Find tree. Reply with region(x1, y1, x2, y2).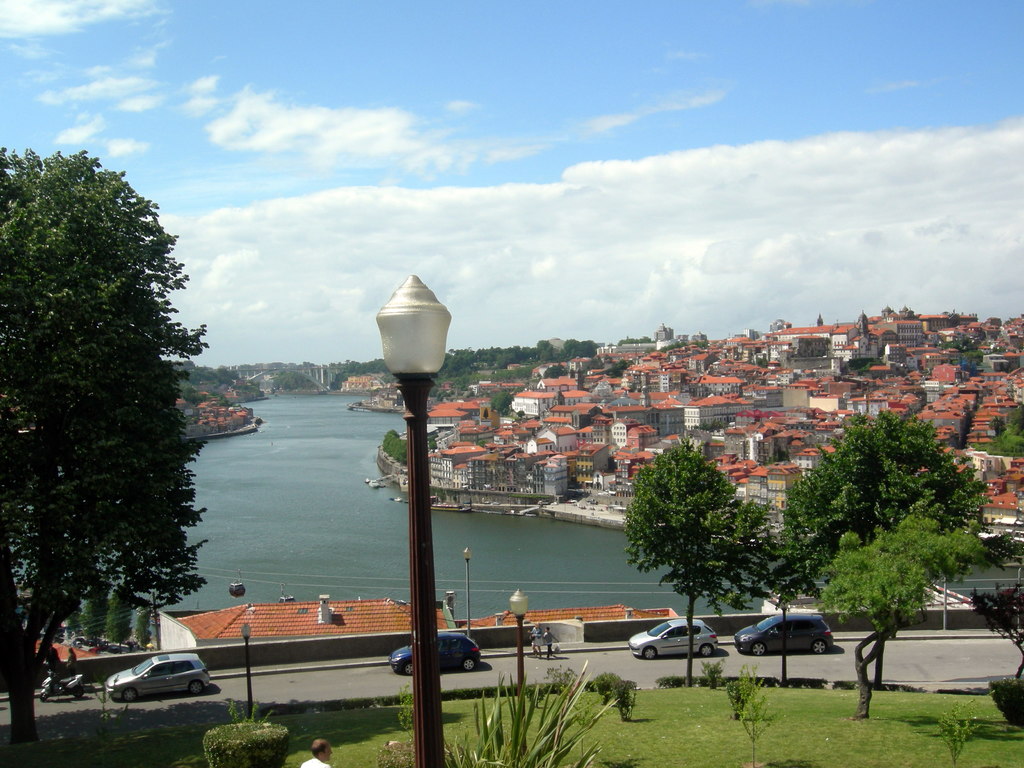
region(389, 438, 405, 460).
